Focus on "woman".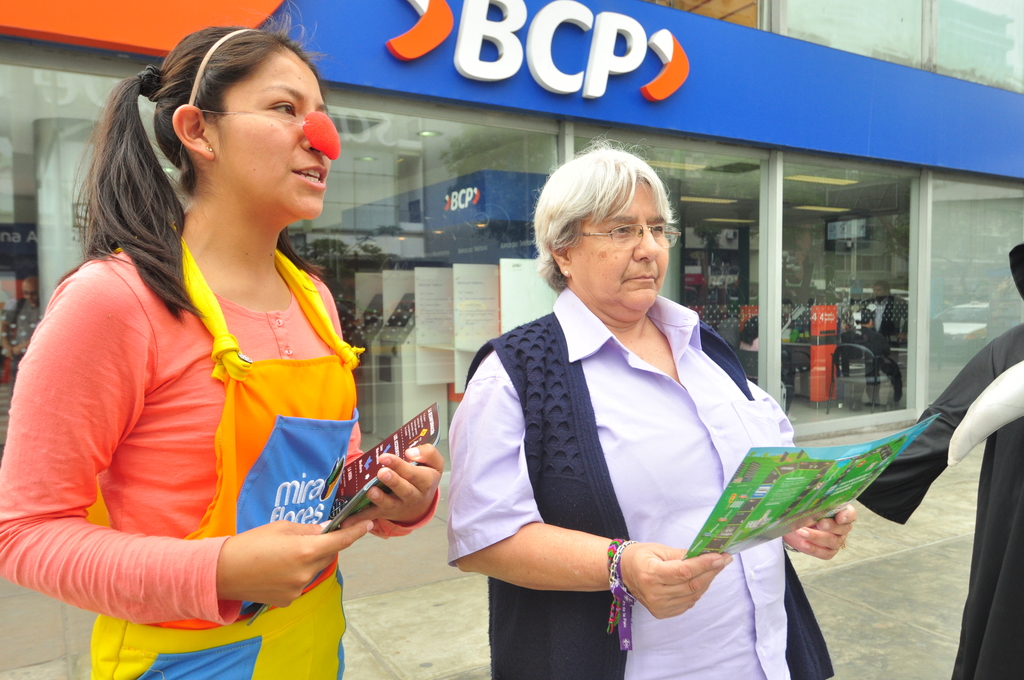
Focused at locate(23, 13, 406, 663).
